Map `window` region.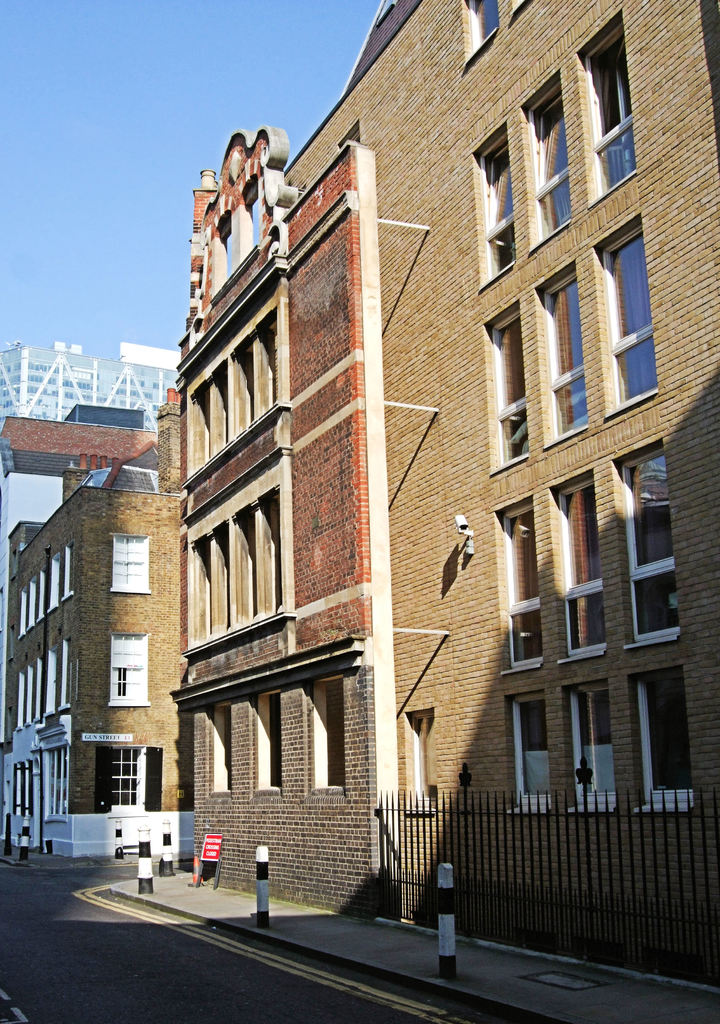
Mapped to box(479, 139, 513, 282).
